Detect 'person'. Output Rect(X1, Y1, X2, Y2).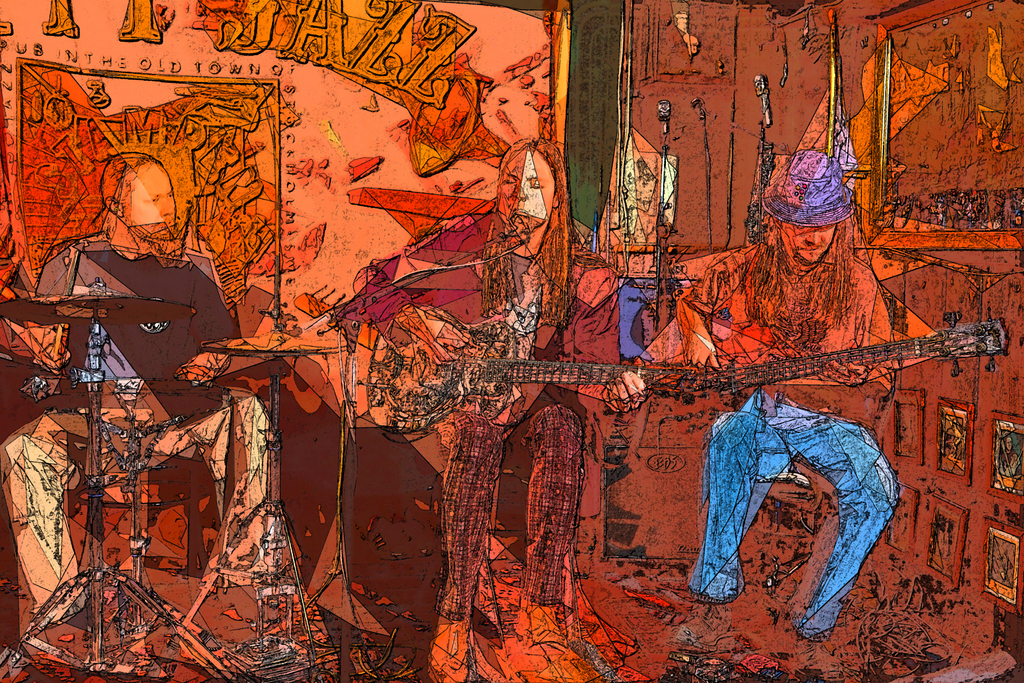
Rect(2, 154, 293, 638).
